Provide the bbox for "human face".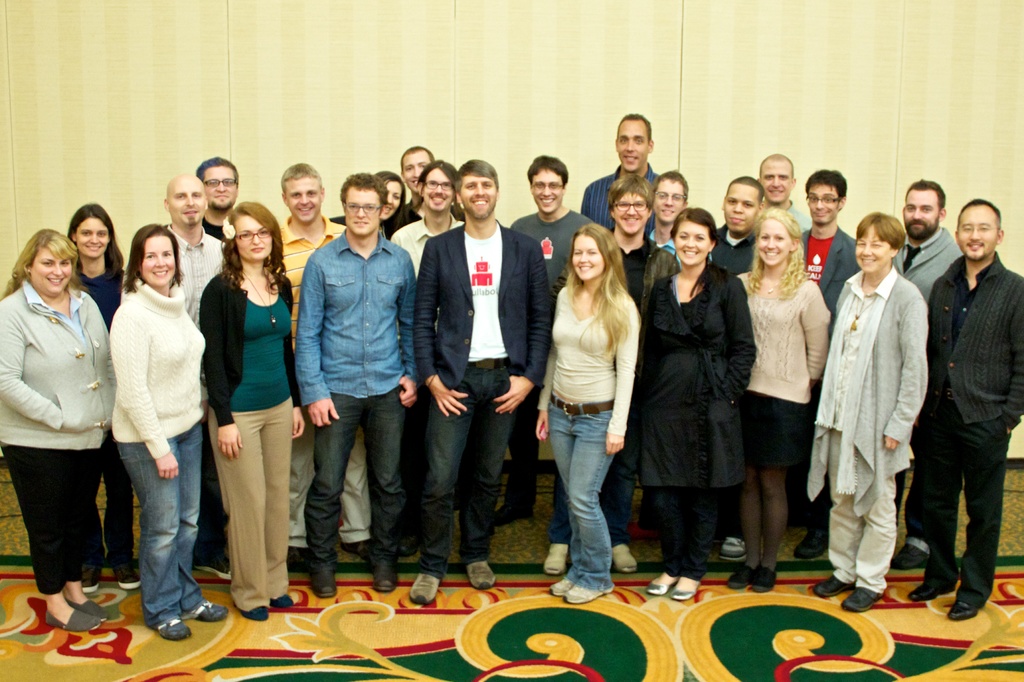
rect(141, 236, 178, 286).
